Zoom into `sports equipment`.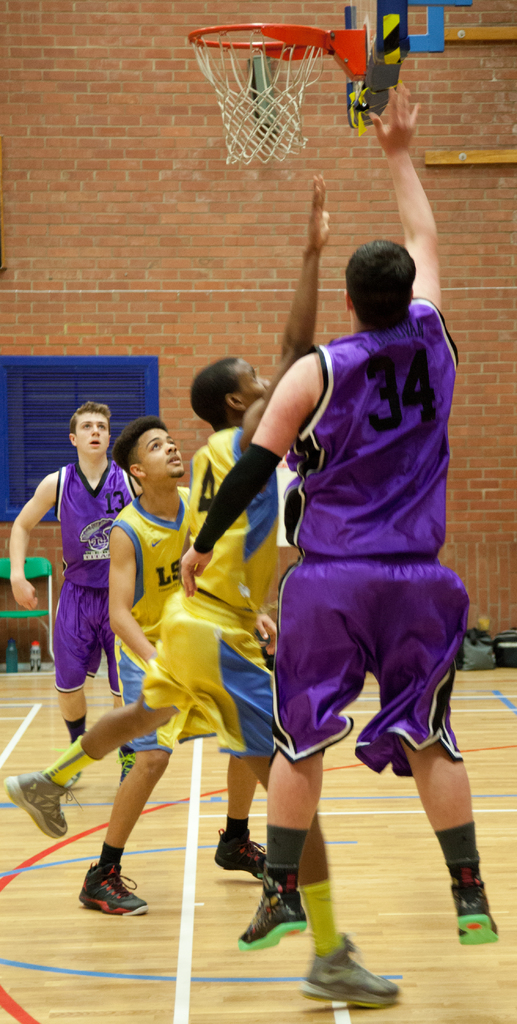
Zoom target: Rect(188, 20, 341, 157).
